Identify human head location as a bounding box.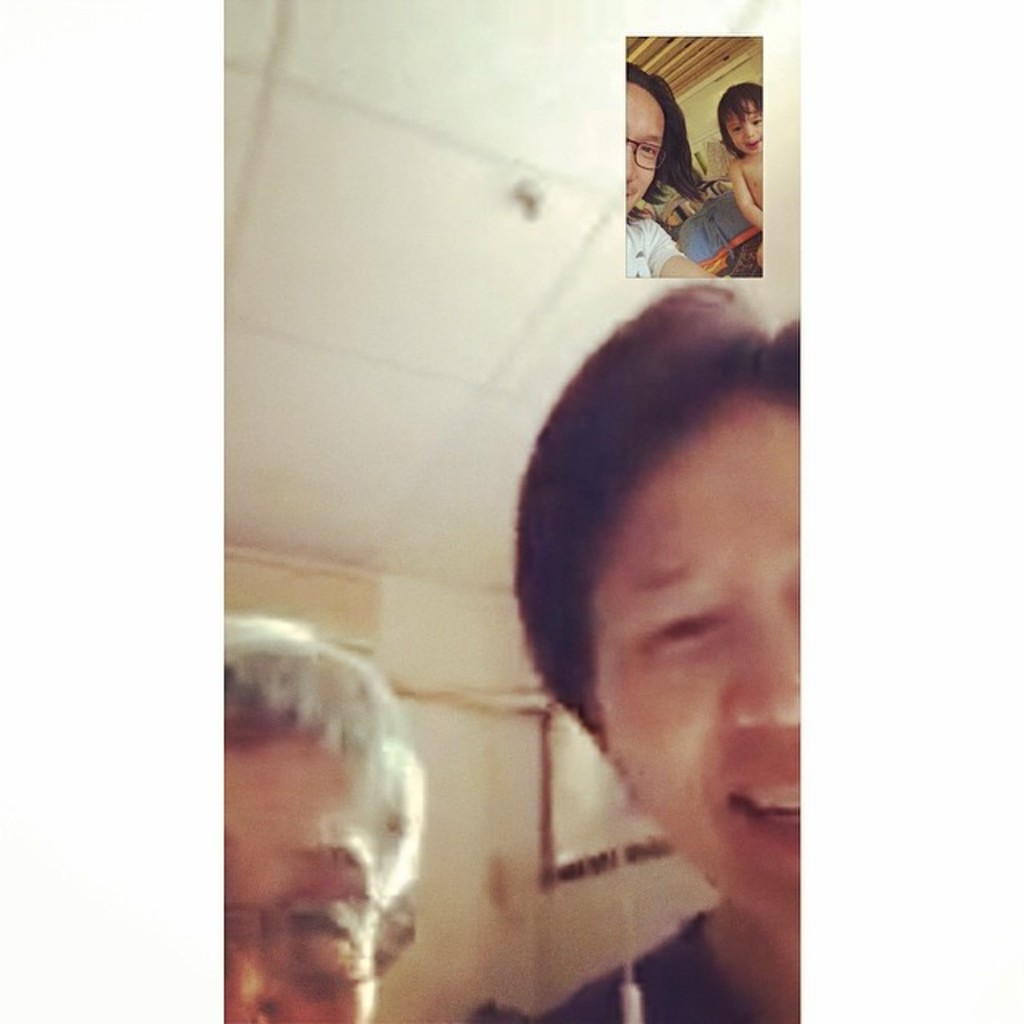
x1=226 y1=608 x2=461 y2=992.
